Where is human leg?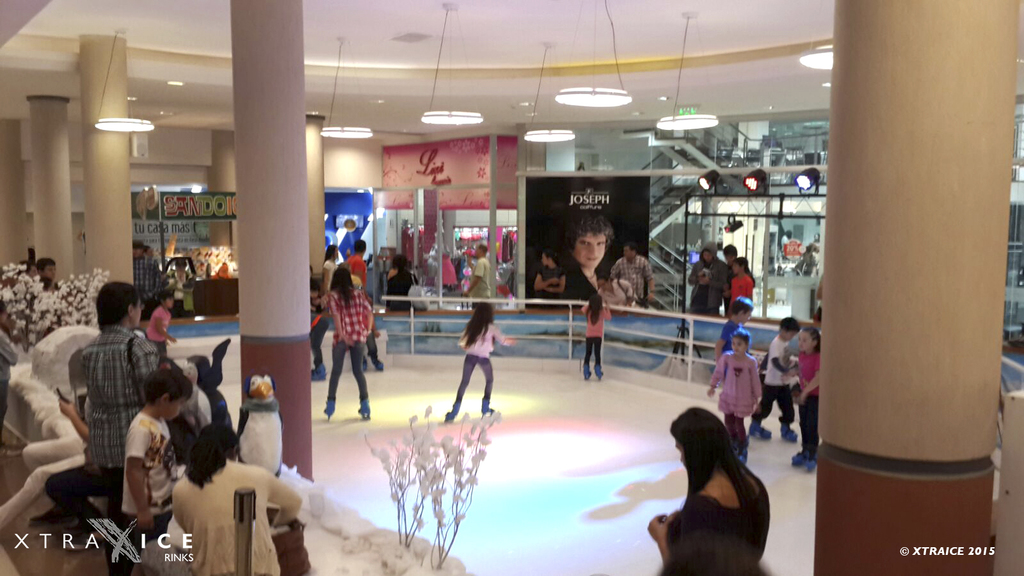
detection(595, 335, 602, 381).
